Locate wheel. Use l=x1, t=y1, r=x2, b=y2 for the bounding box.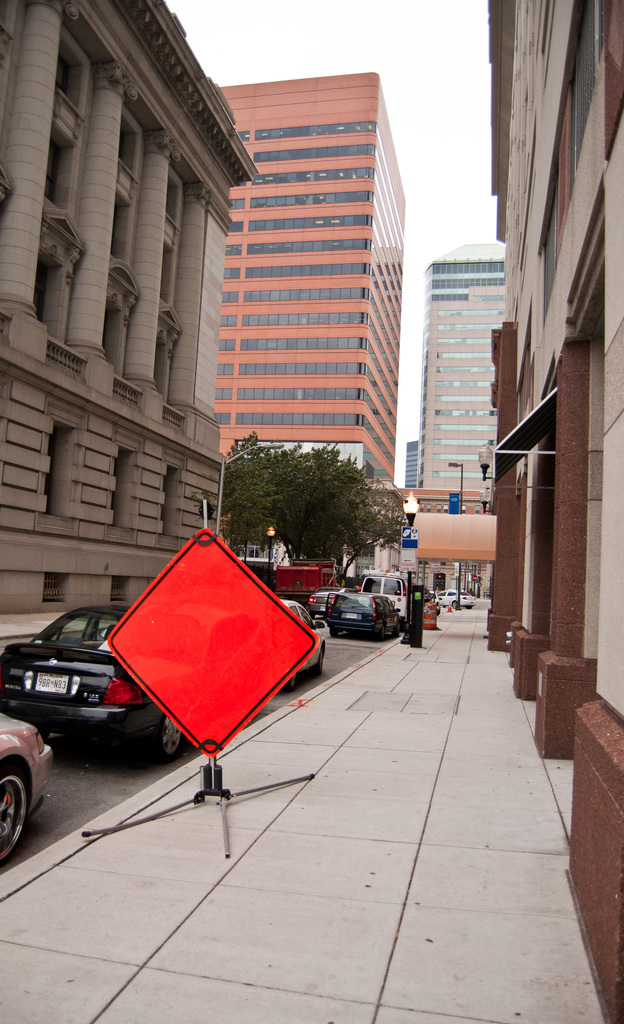
l=329, t=627, r=340, b=637.
